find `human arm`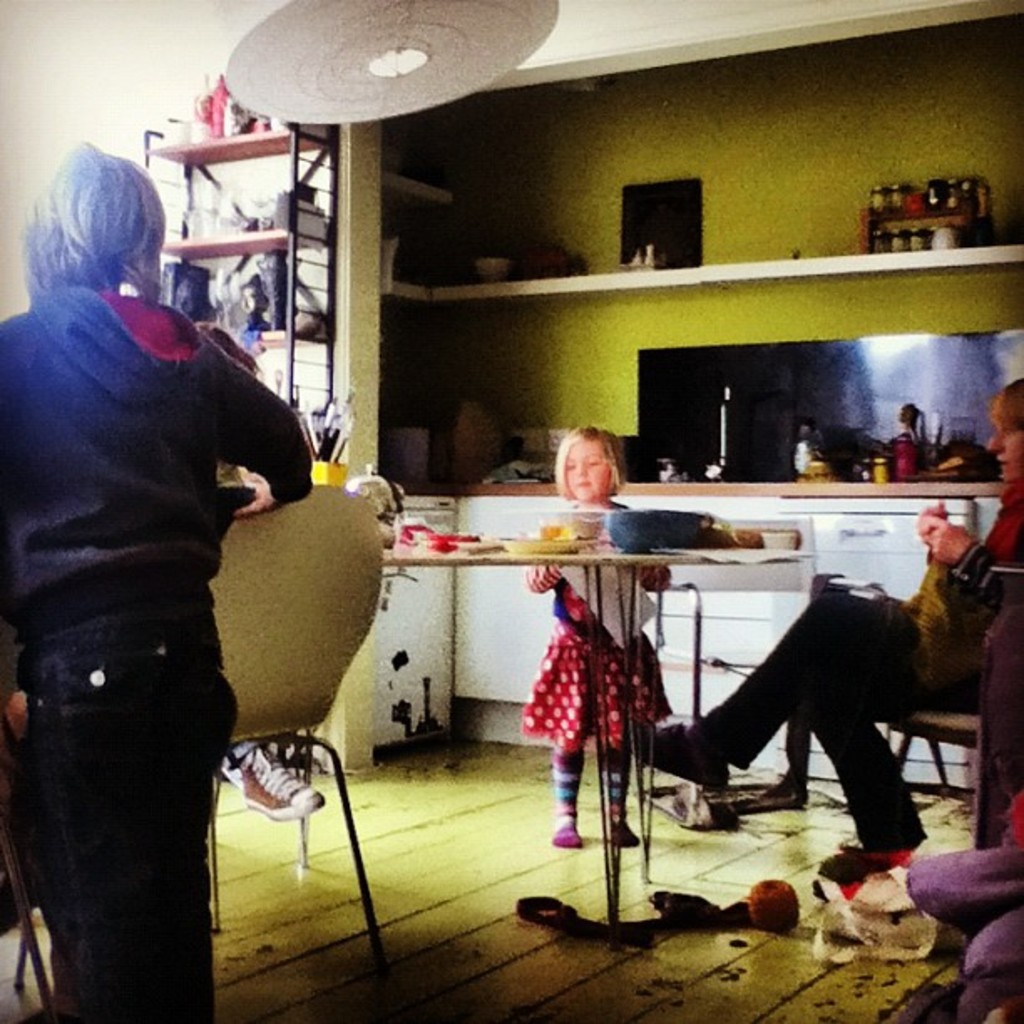
[626,562,671,597]
